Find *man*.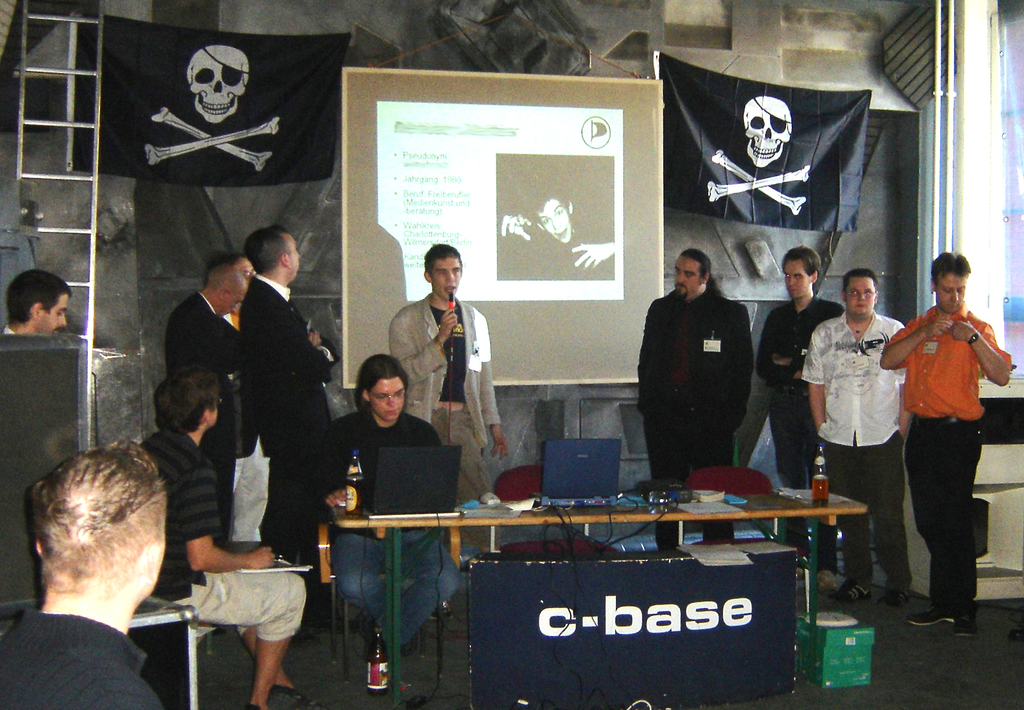
[left=0, top=443, right=165, bottom=709].
